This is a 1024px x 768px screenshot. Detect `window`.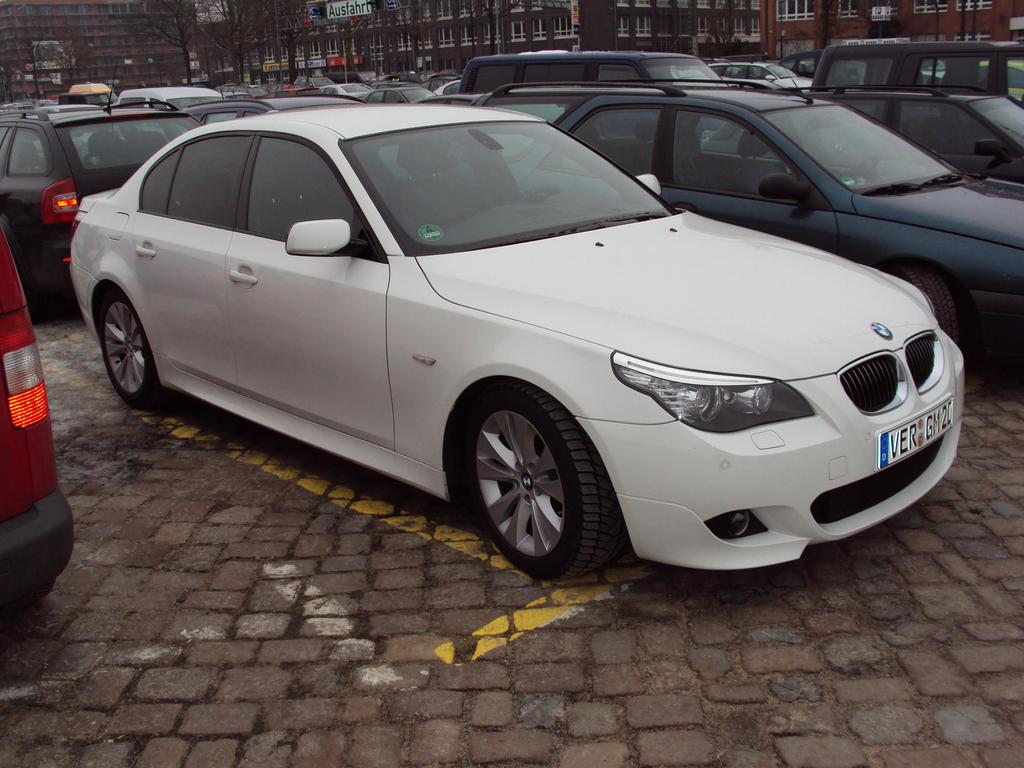
BBox(752, 16, 760, 41).
